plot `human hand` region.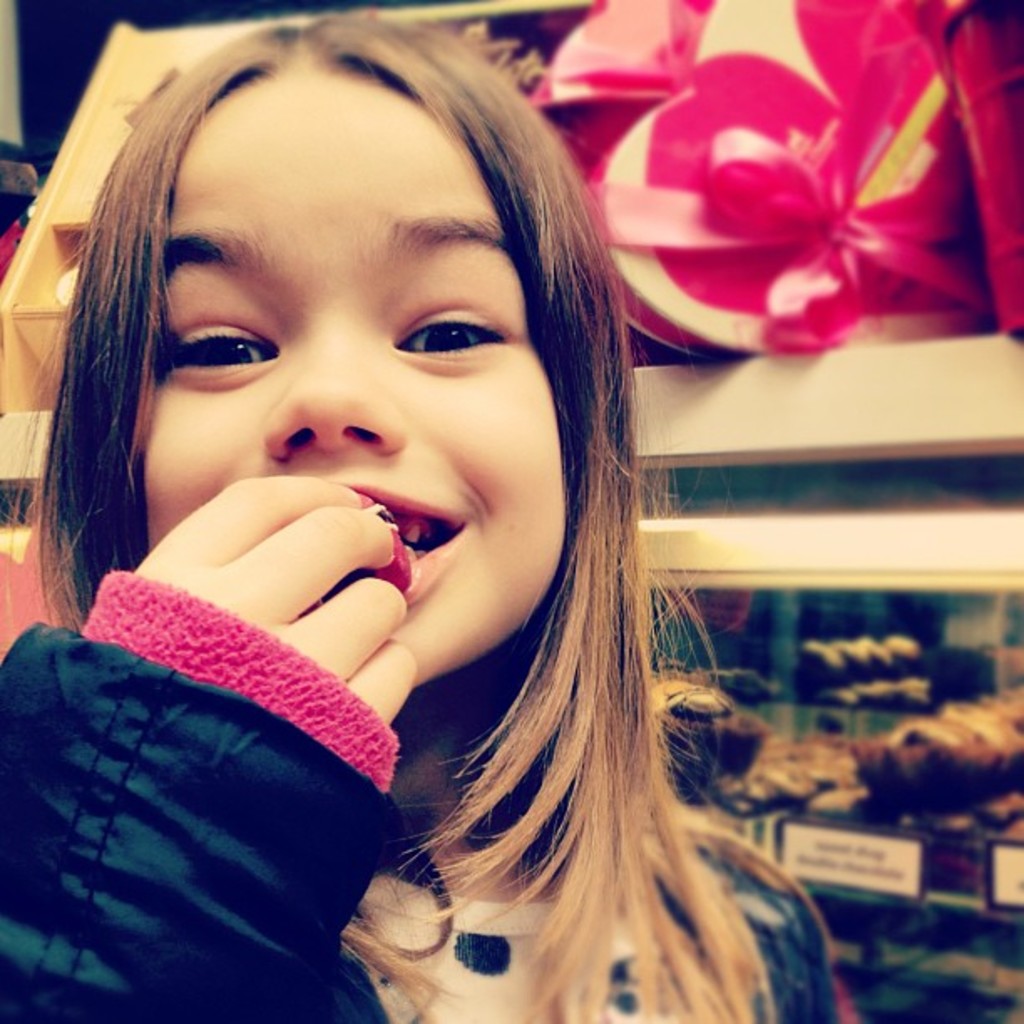
Plotted at (159, 465, 460, 671).
